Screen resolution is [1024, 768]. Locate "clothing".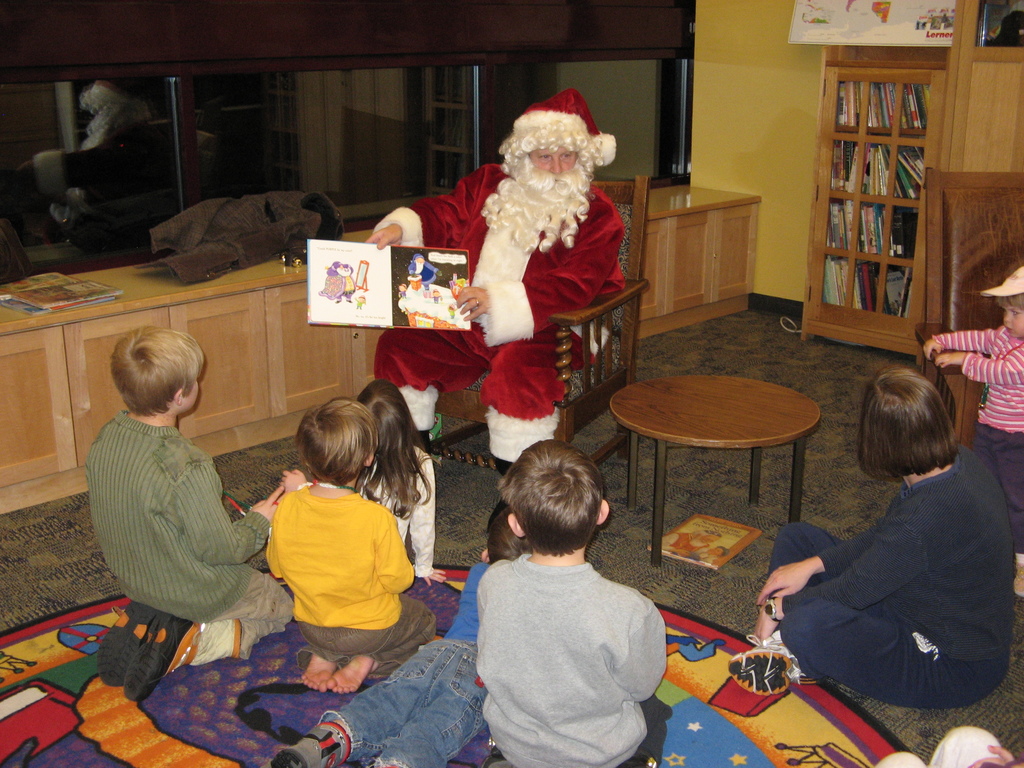
left=453, top=515, right=676, bottom=762.
